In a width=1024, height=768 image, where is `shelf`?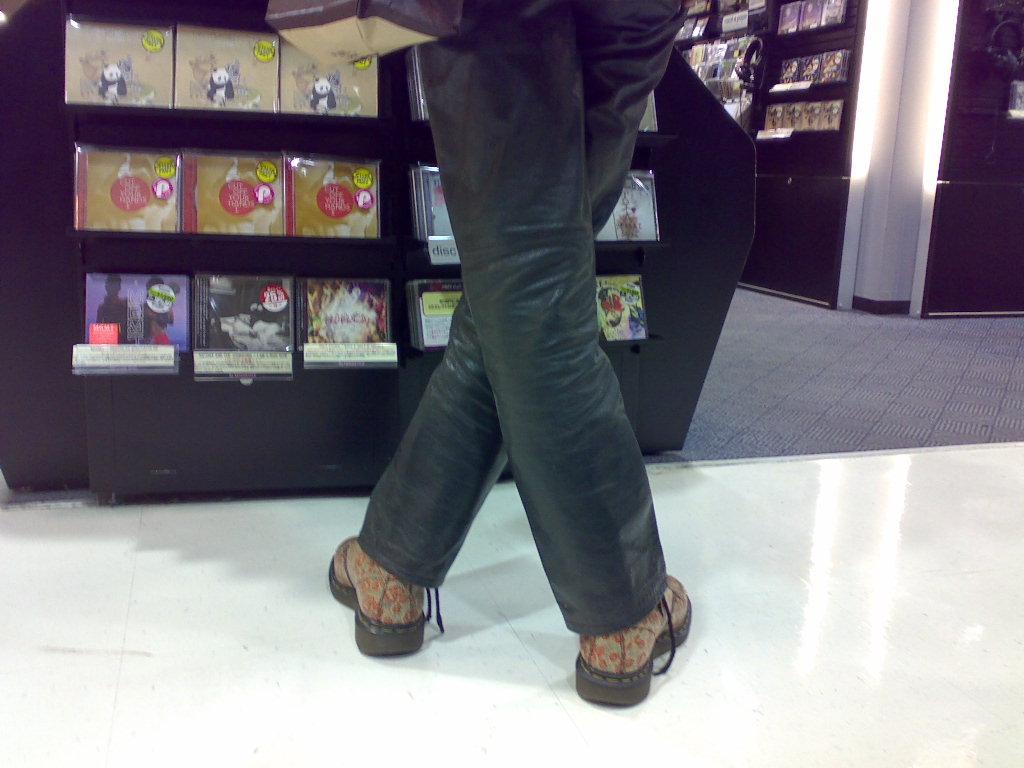
<region>924, 0, 1023, 313</region>.
